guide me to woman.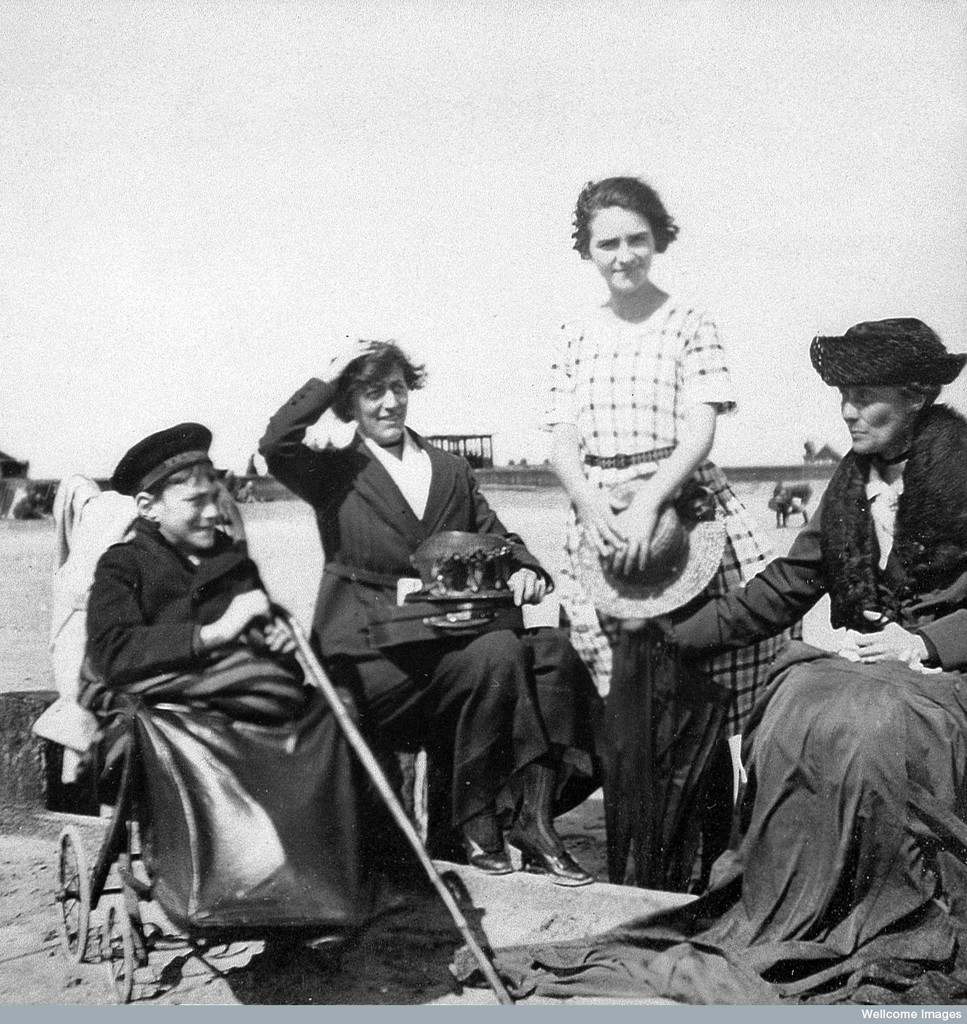
Guidance: [535,173,807,888].
